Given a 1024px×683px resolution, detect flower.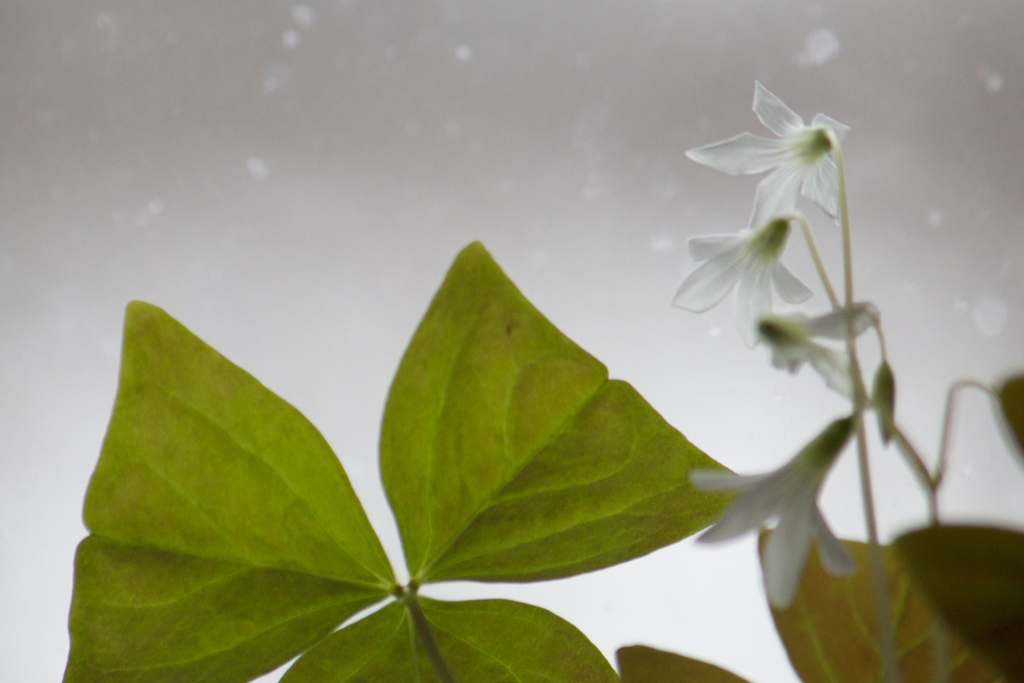
crop(686, 420, 863, 610).
